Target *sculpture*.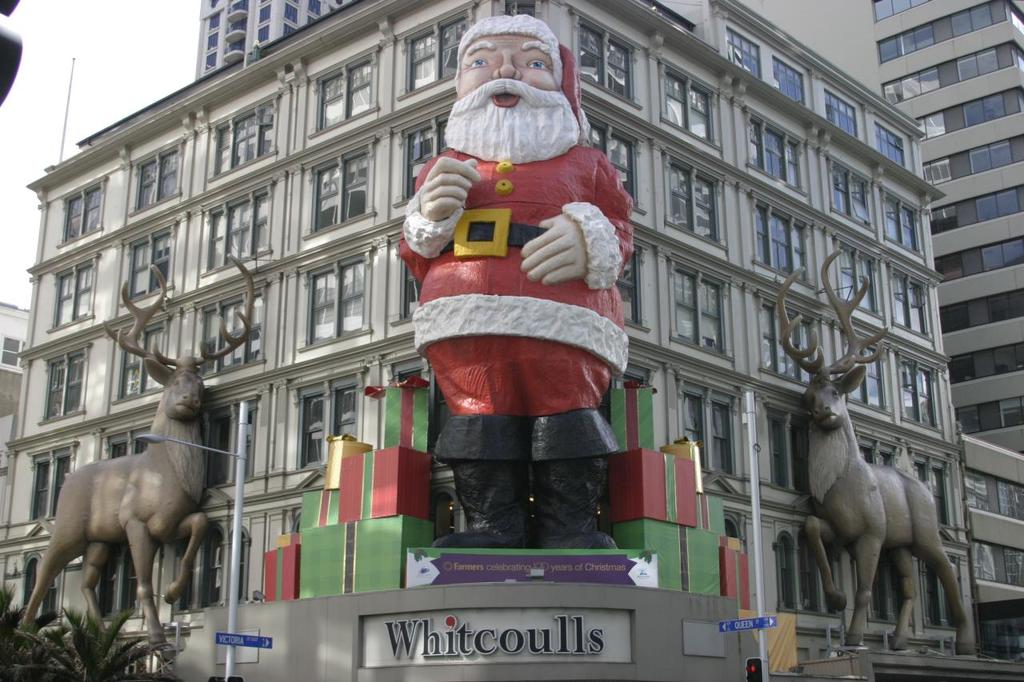
Target region: crop(393, 8, 642, 552).
